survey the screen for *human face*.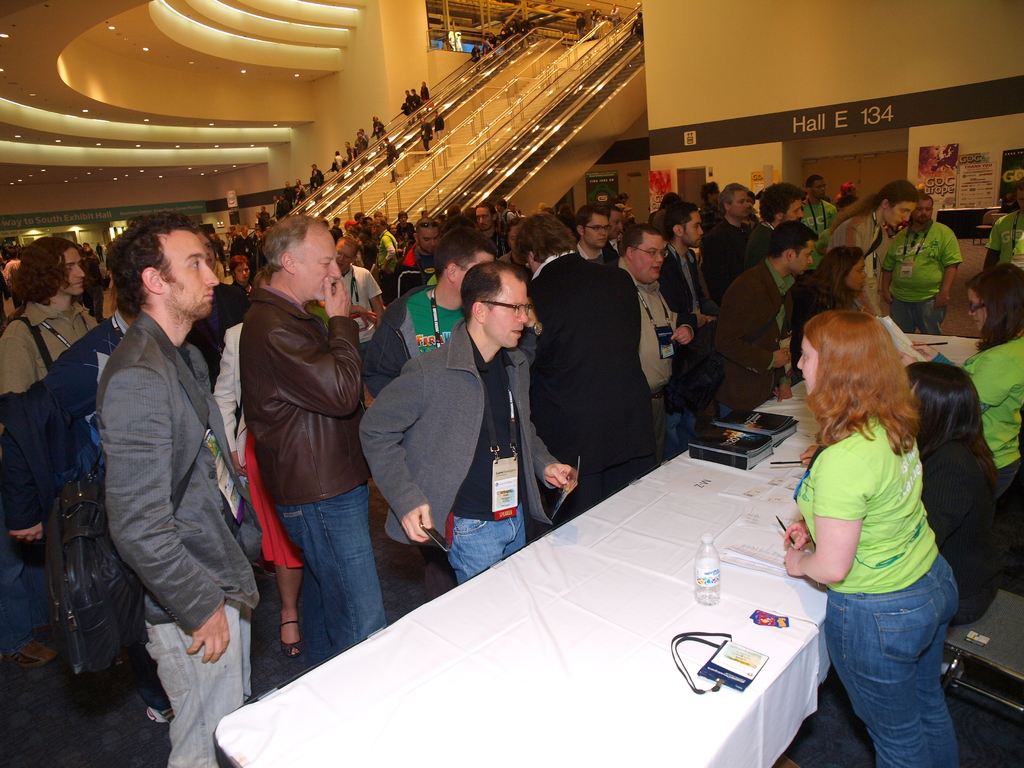
Survey found: [732,197,748,221].
